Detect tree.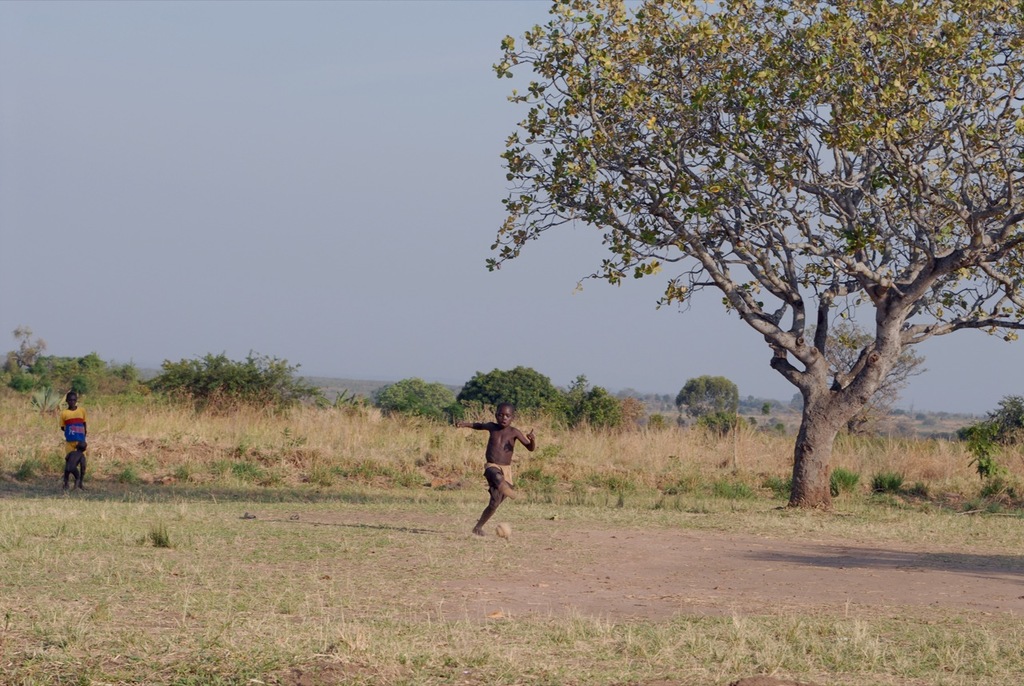
Detected at <region>799, 317, 911, 436</region>.
